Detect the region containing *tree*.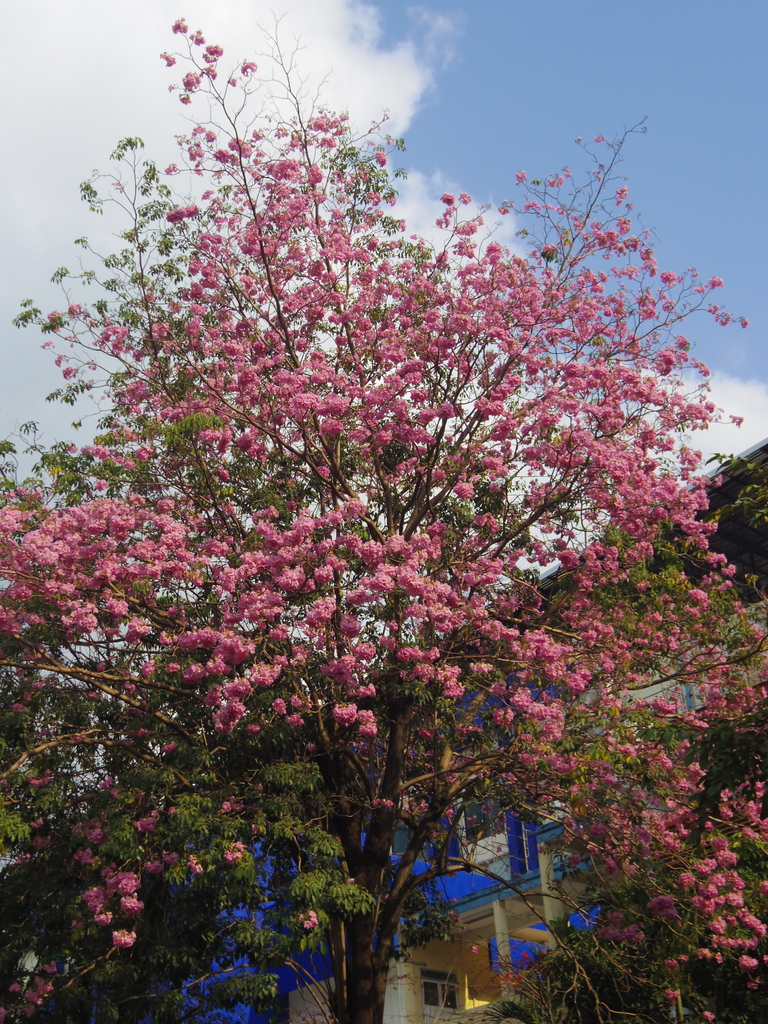
<bbox>0, 435, 387, 1023</bbox>.
